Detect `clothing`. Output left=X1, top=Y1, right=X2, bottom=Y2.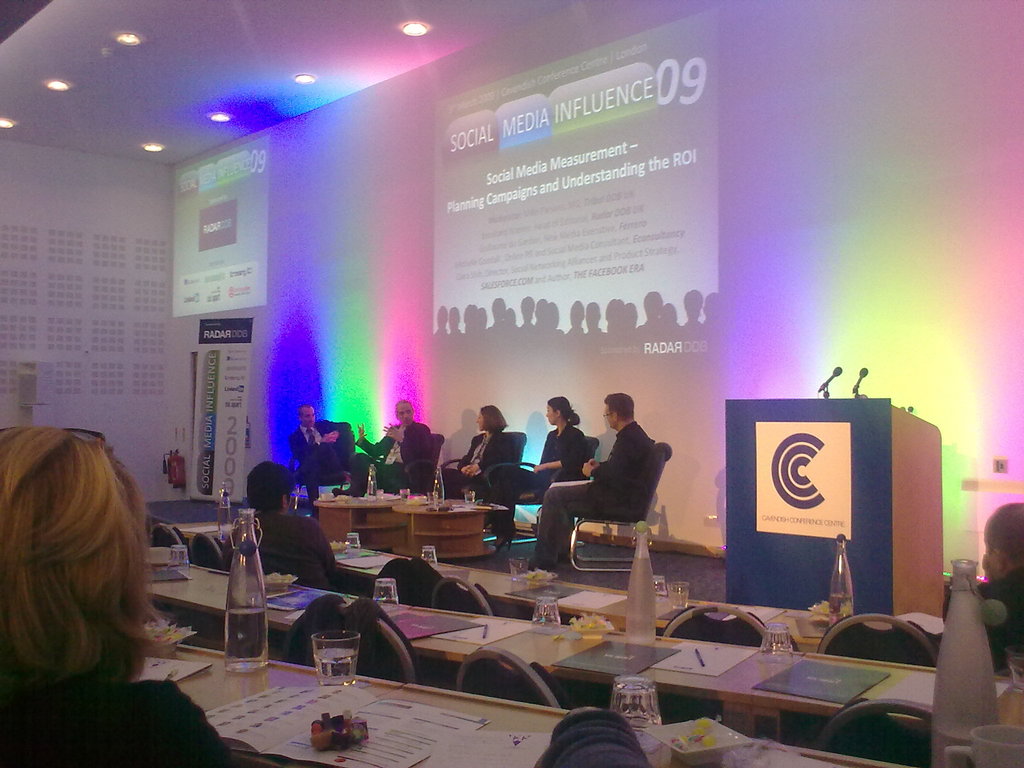
left=484, top=420, right=582, bottom=527.
